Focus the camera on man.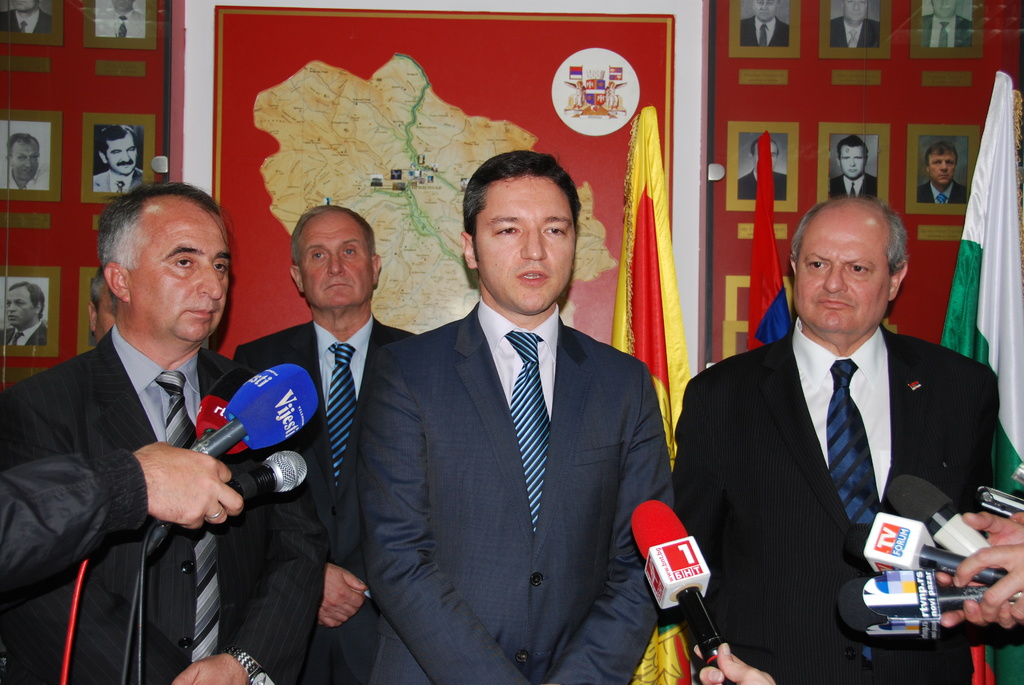
Focus region: crop(0, 133, 51, 189).
